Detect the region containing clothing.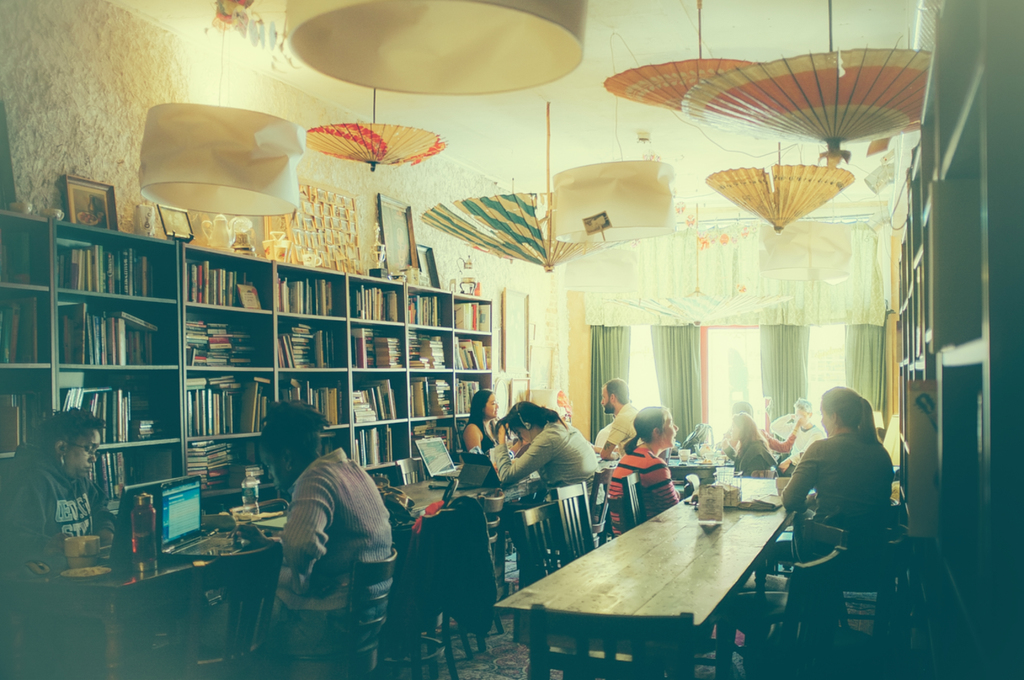
x1=600 y1=453 x2=687 y2=547.
